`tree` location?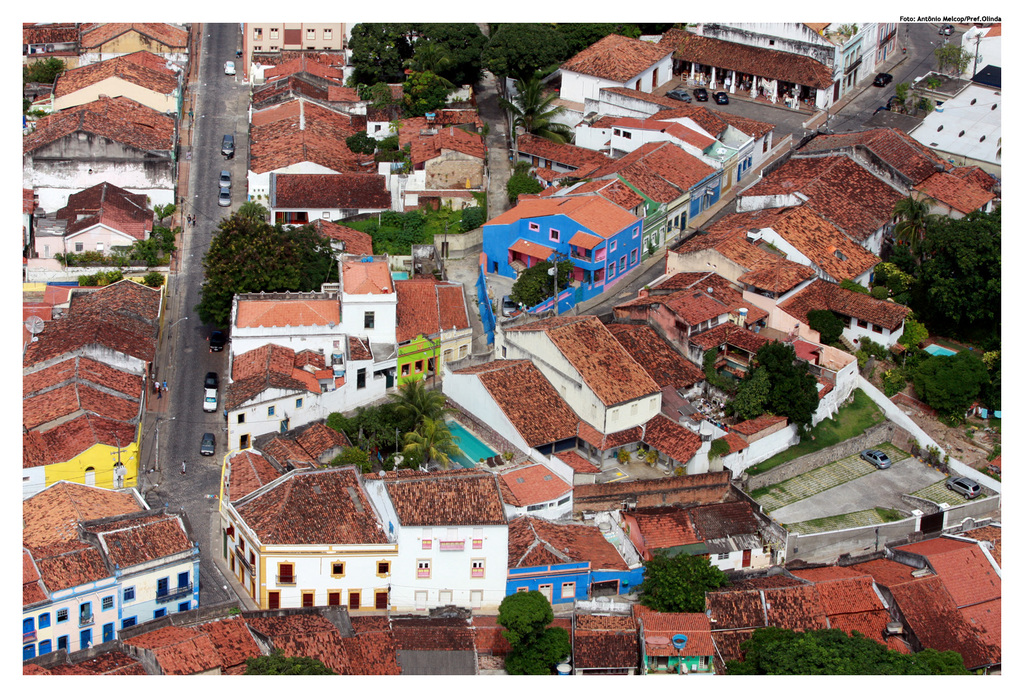
pyautogui.locateOnScreen(727, 363, 774, 426)
